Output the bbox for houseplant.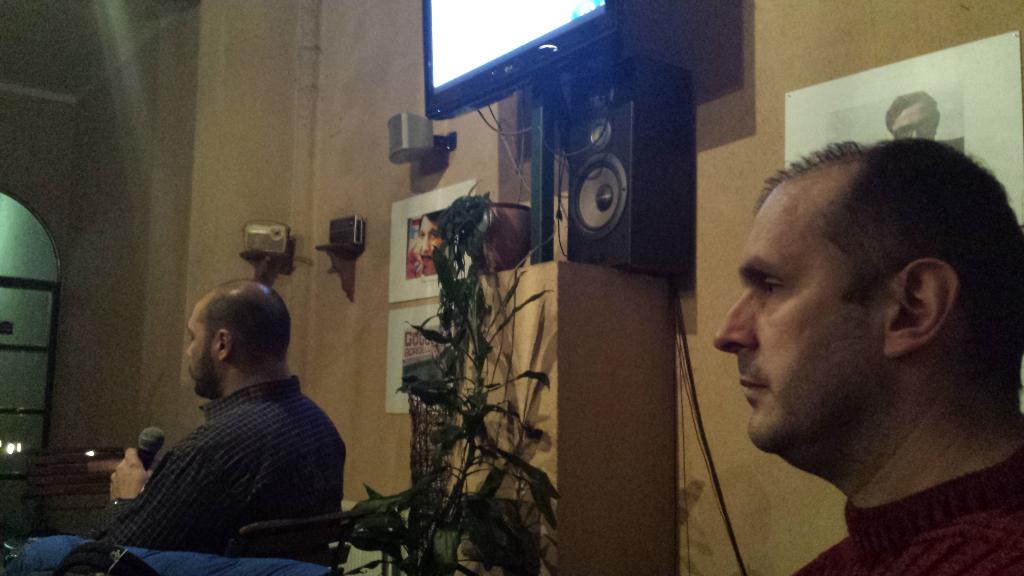
(x1=344, y1=187, x2=587, y2=575).
